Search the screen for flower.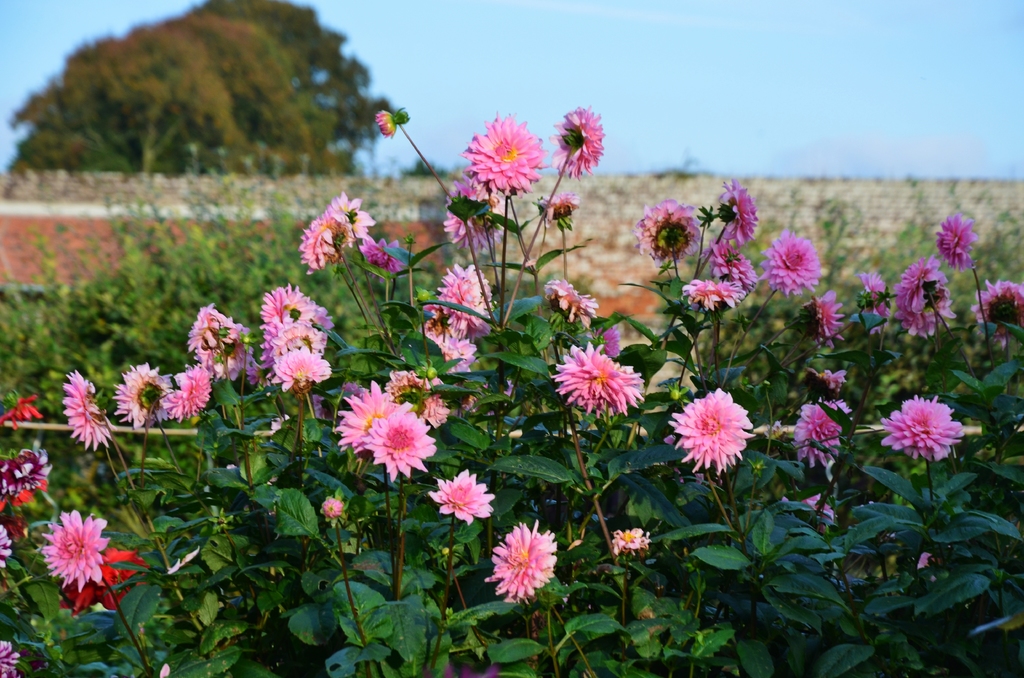
Found at bbox=[539, 282, 601, 324].
